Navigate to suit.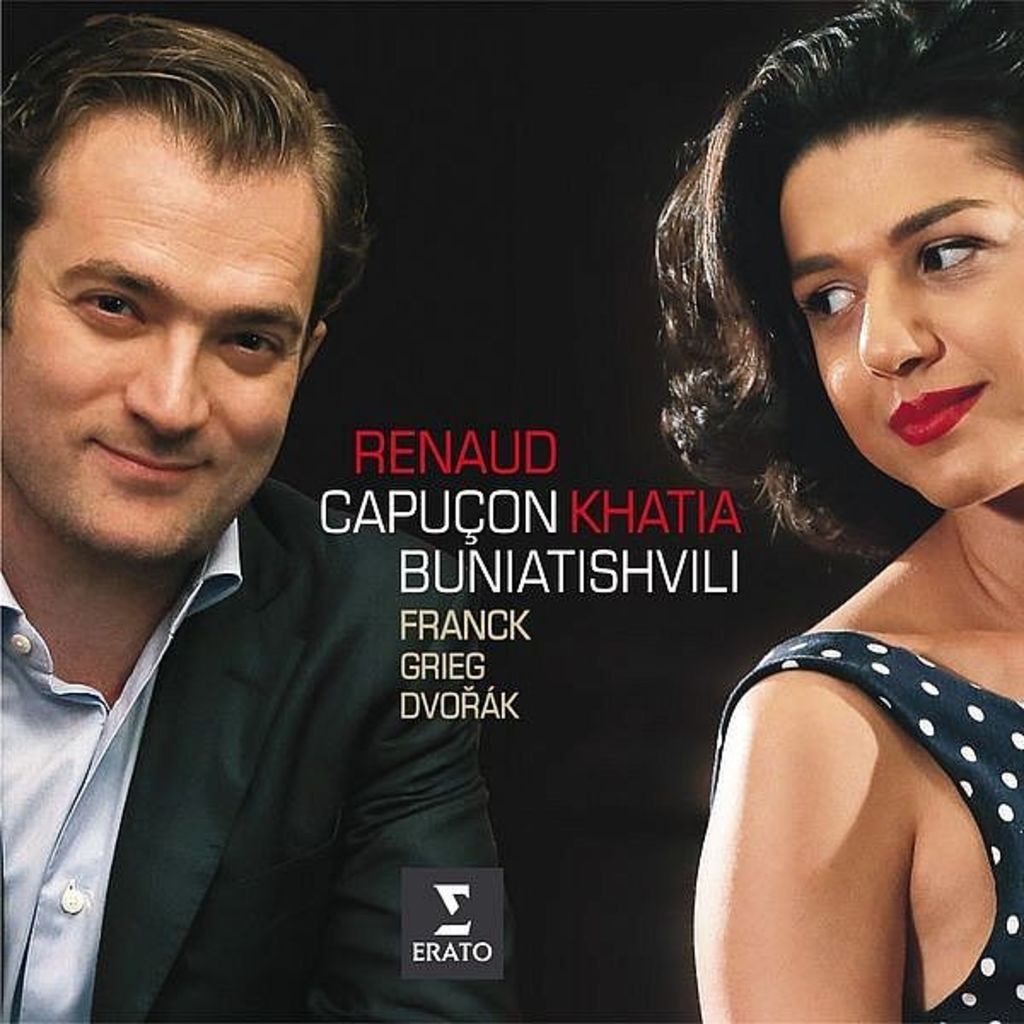
Navigation target: 0/300/433/1007.
